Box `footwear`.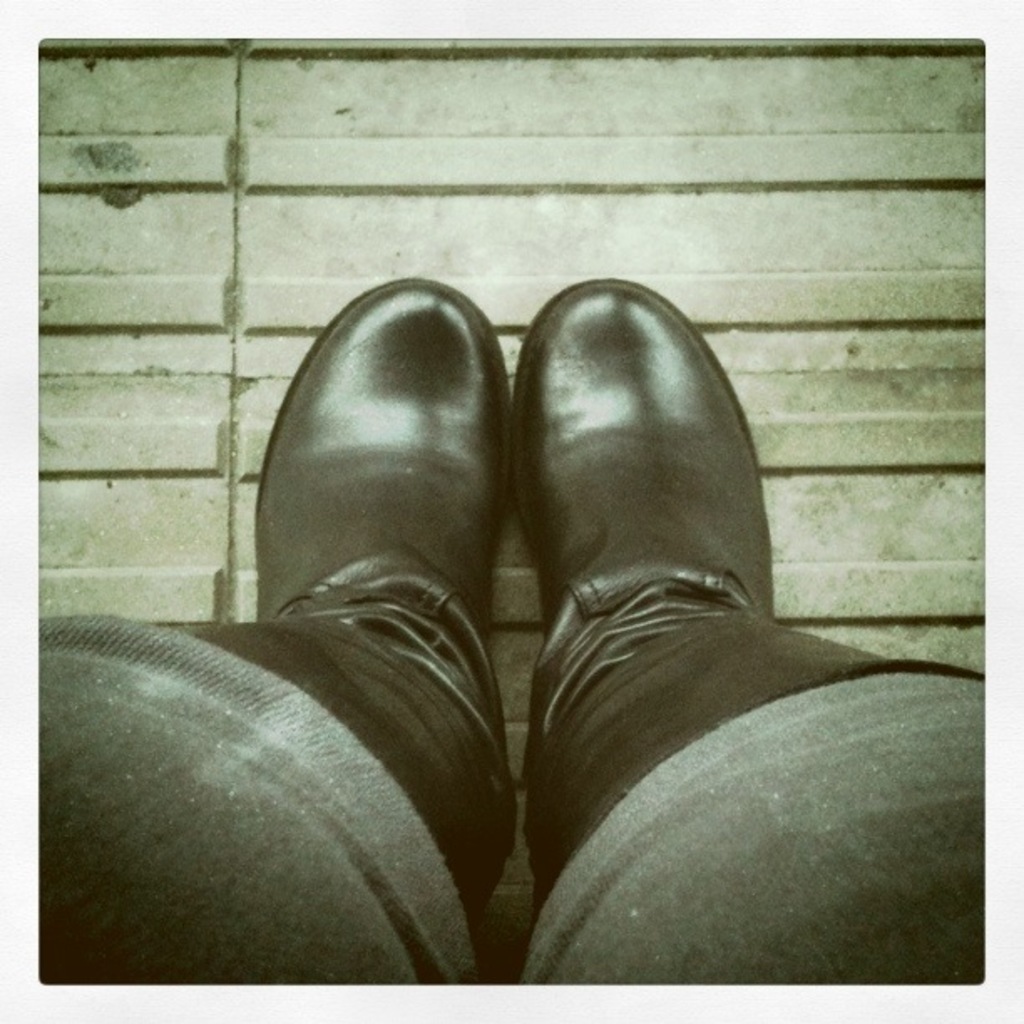
221, 236, 540, 907.
